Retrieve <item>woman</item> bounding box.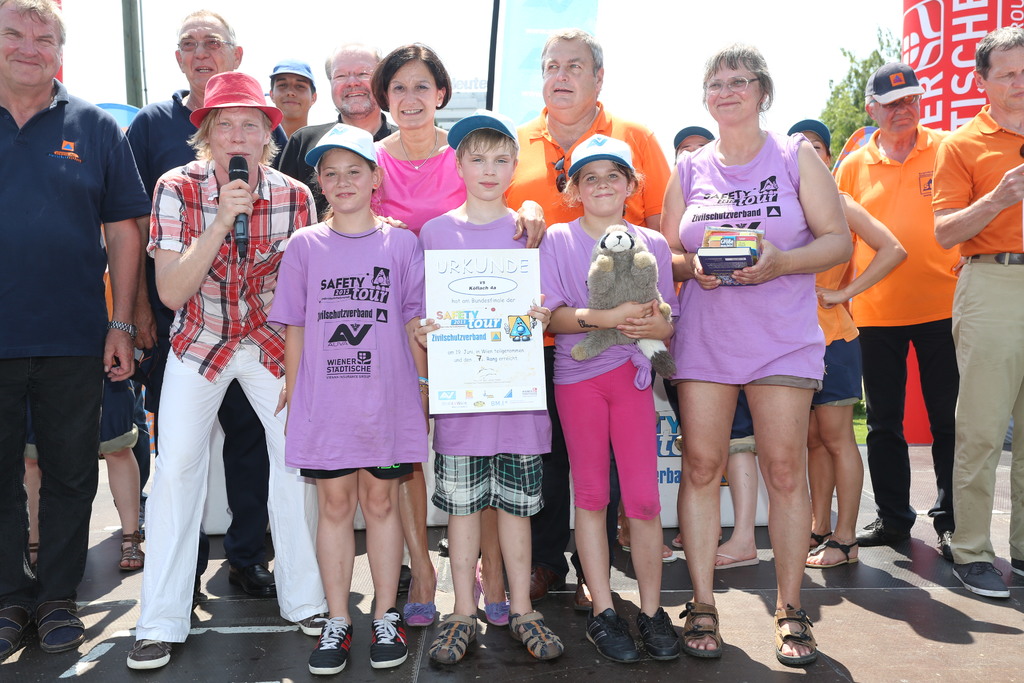
Bounding box: bbox=(785, 115, 906, 566).
